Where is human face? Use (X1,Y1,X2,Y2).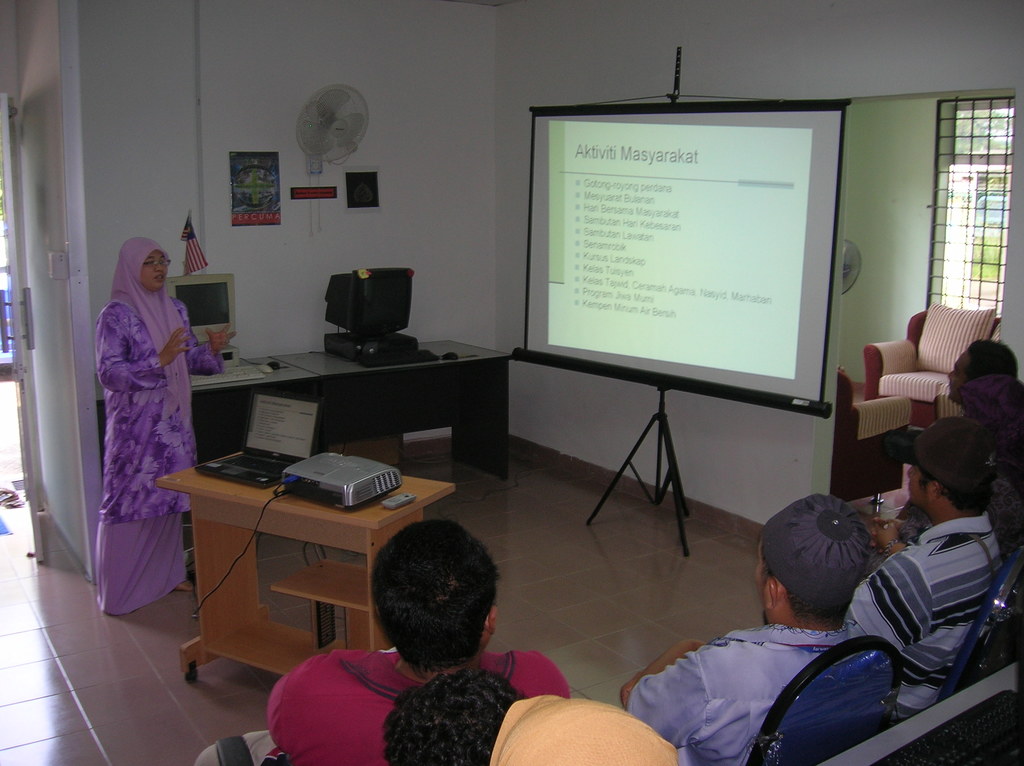
(949,354,972,400).
